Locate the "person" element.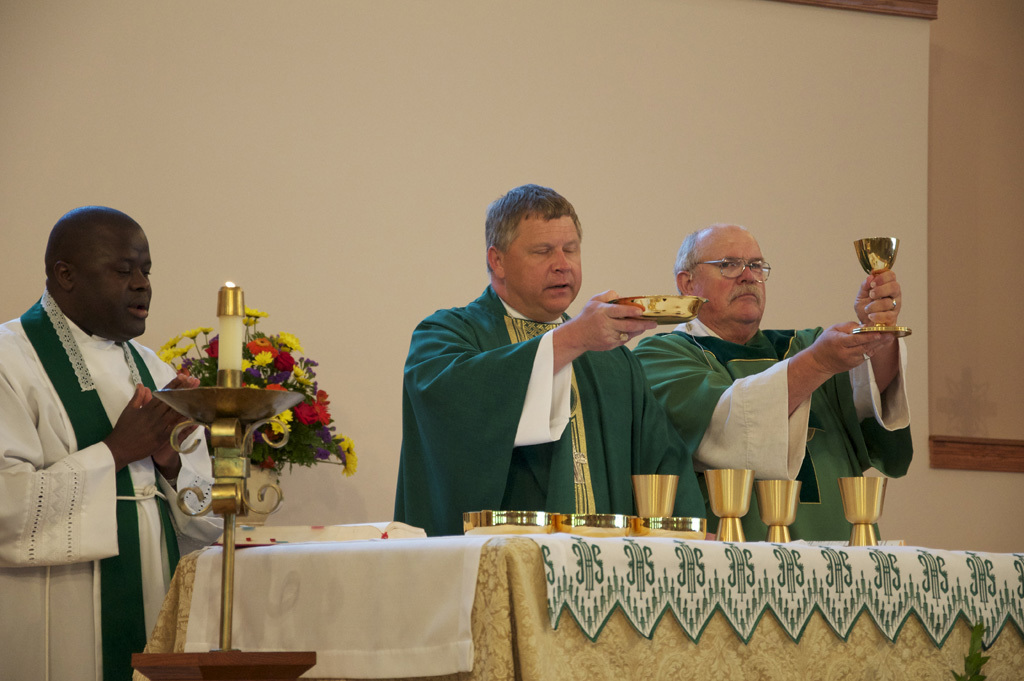
Element bbox: [0,206,202,680].
